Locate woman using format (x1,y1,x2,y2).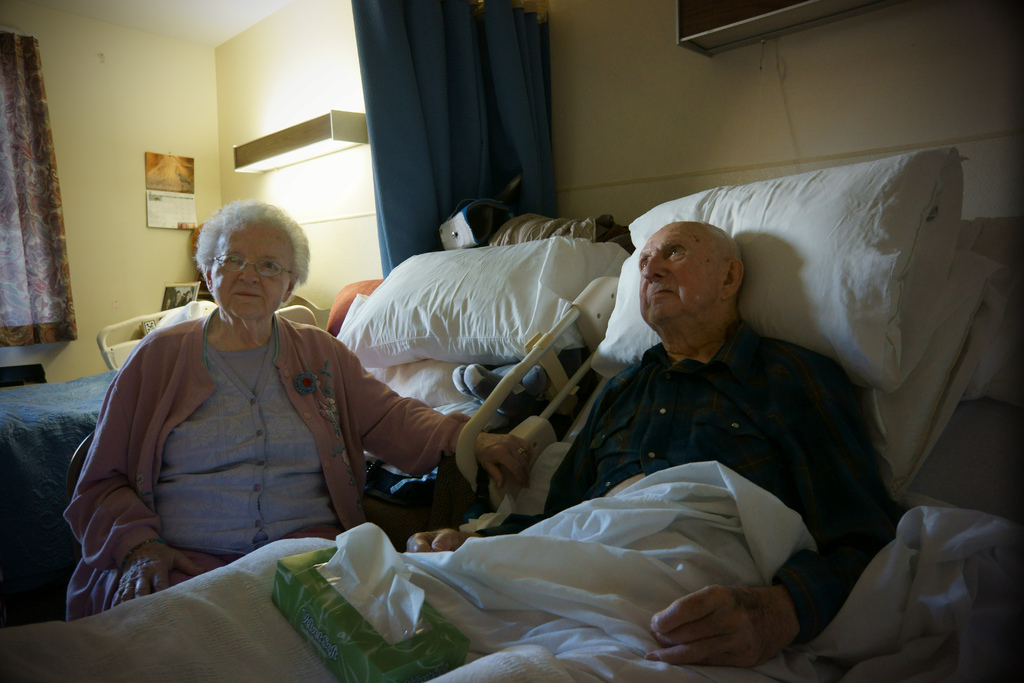
(62,198,536,621).
